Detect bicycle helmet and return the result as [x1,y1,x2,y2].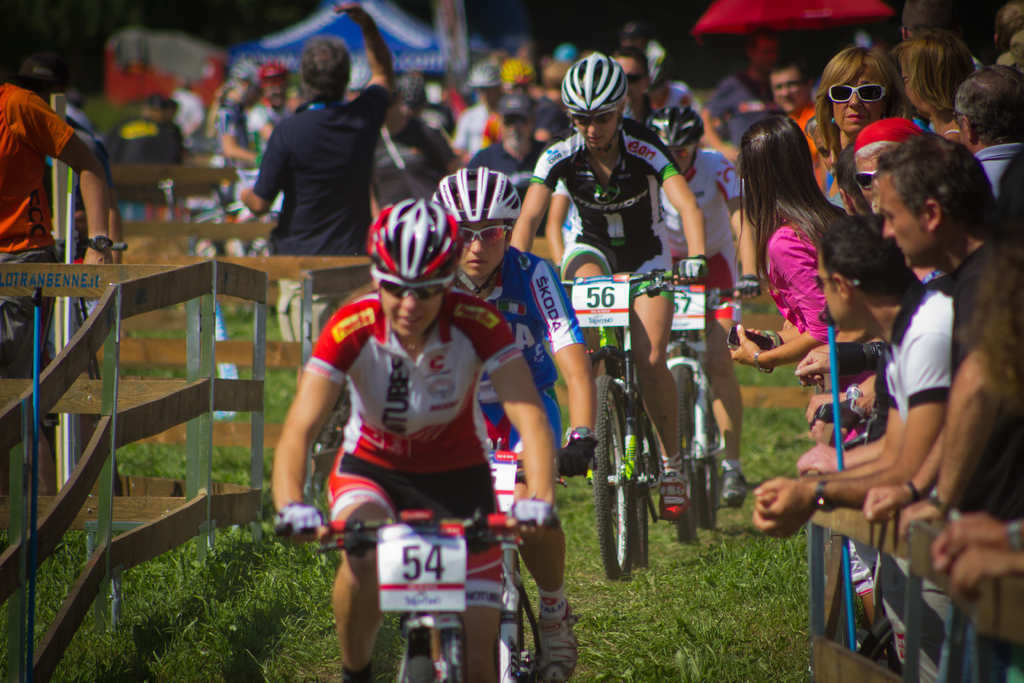
[431,165,526,218].
